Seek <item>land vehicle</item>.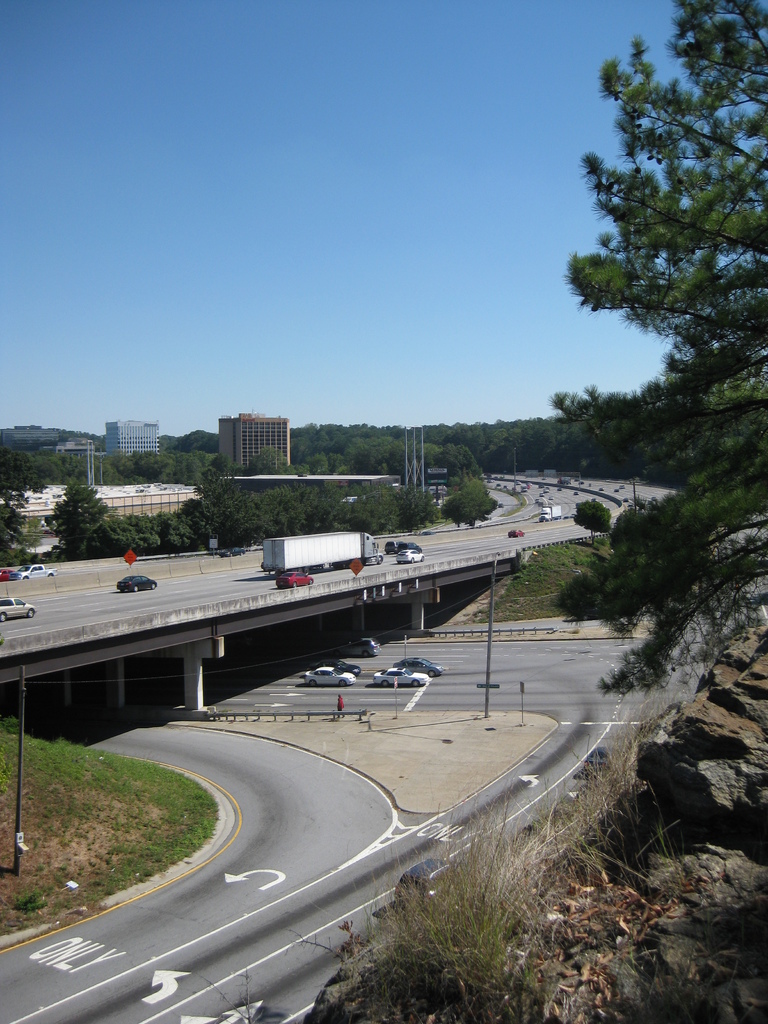
select_region(552, 483, 566, 493).
